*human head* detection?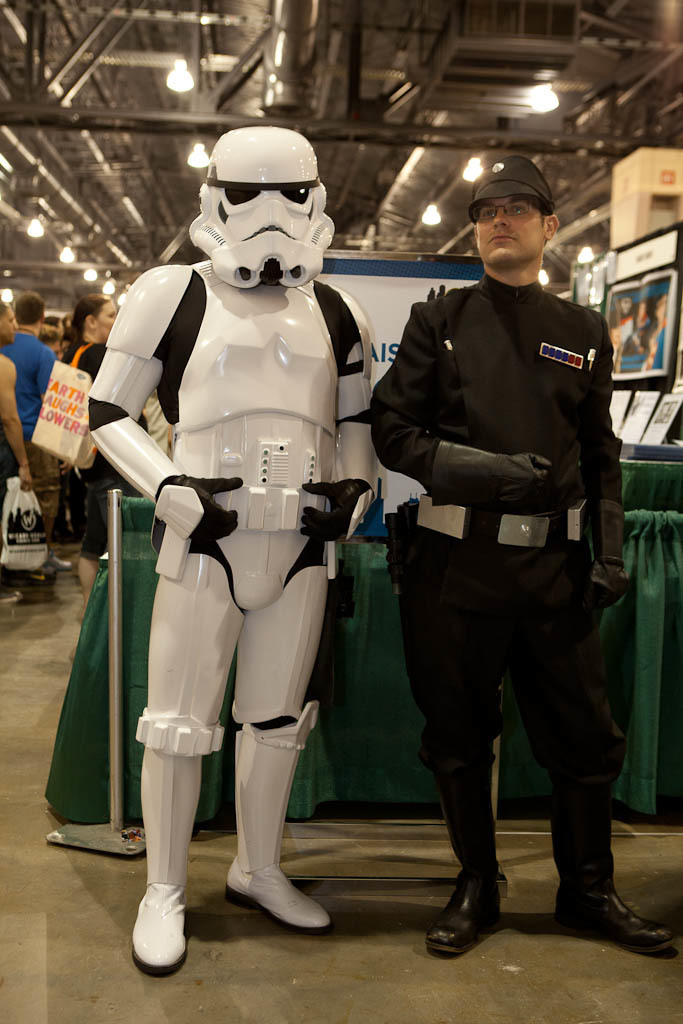
l=19, t=289, r=45, b=329
